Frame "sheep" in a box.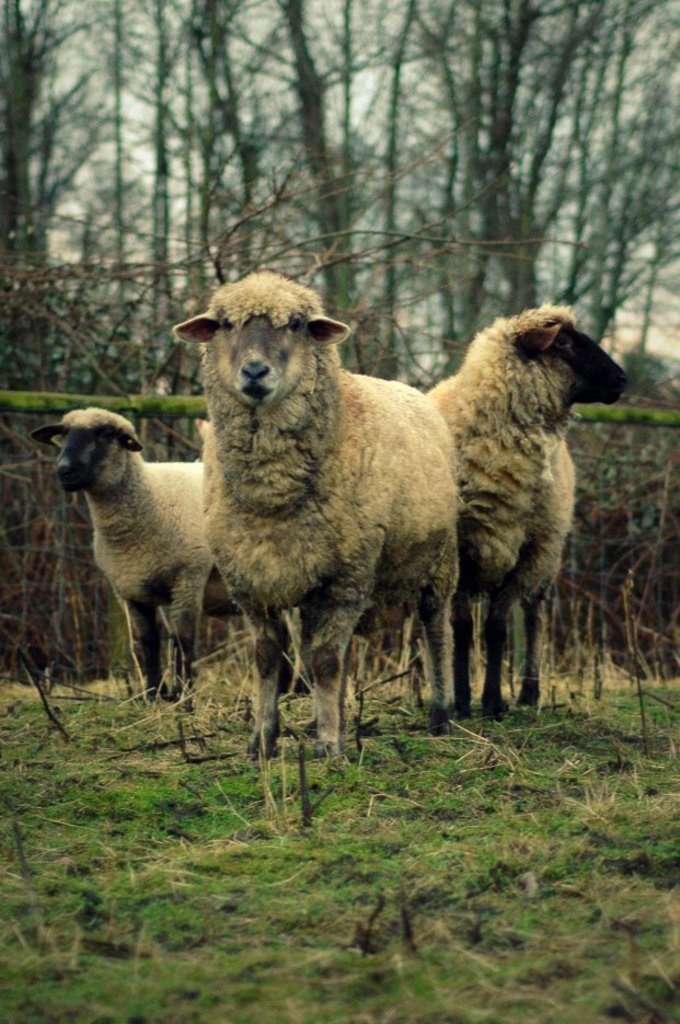
box(425, 299, 638, 720).
